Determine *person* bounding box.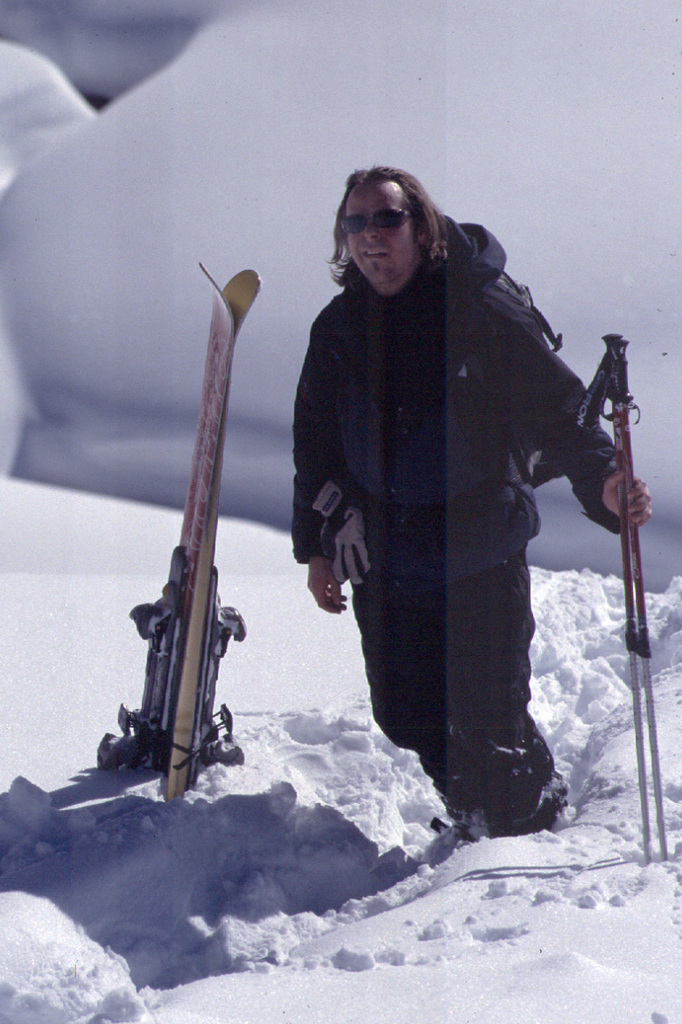
Determined: <region>292, 130, 640, 896</region>.
